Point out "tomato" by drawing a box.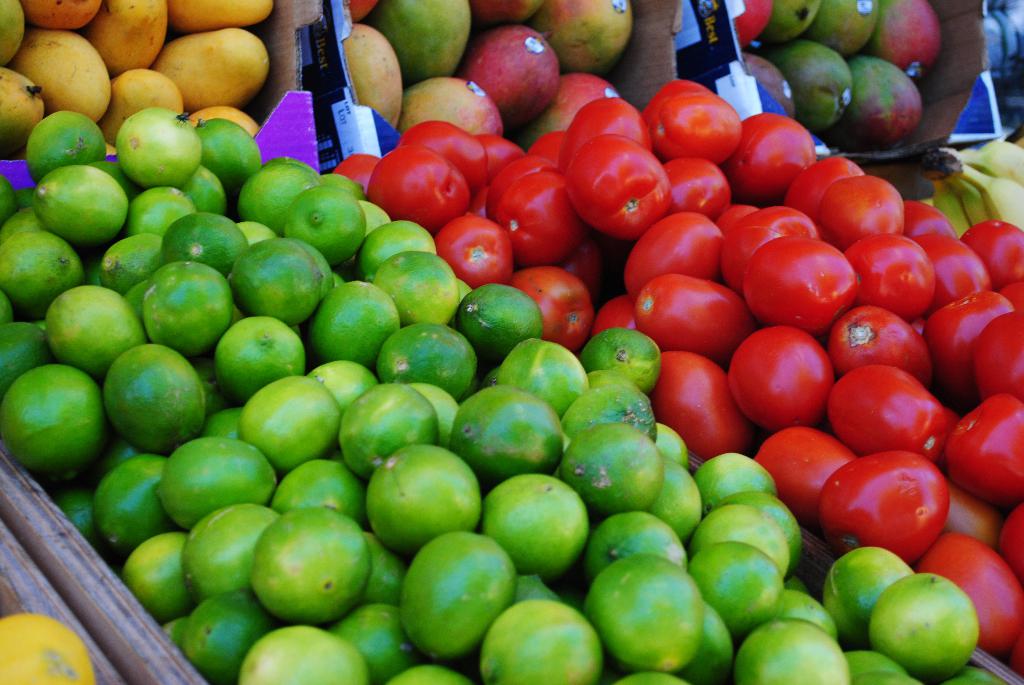
bbox=(508, 265, 593, 347).
